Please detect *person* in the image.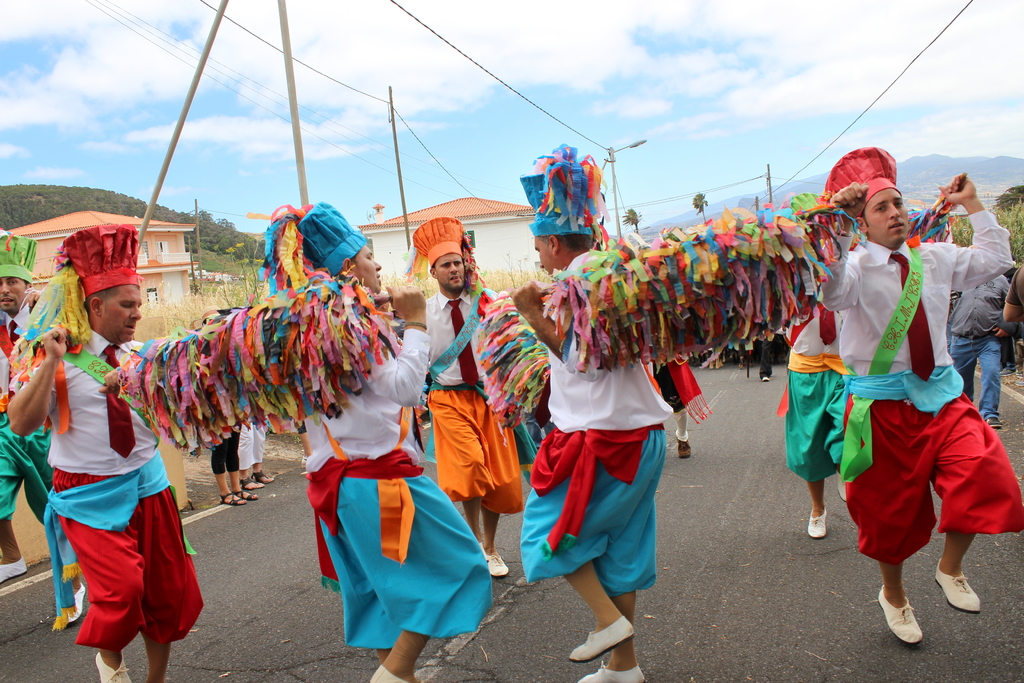
BBox(302, 195, 499, 682).
